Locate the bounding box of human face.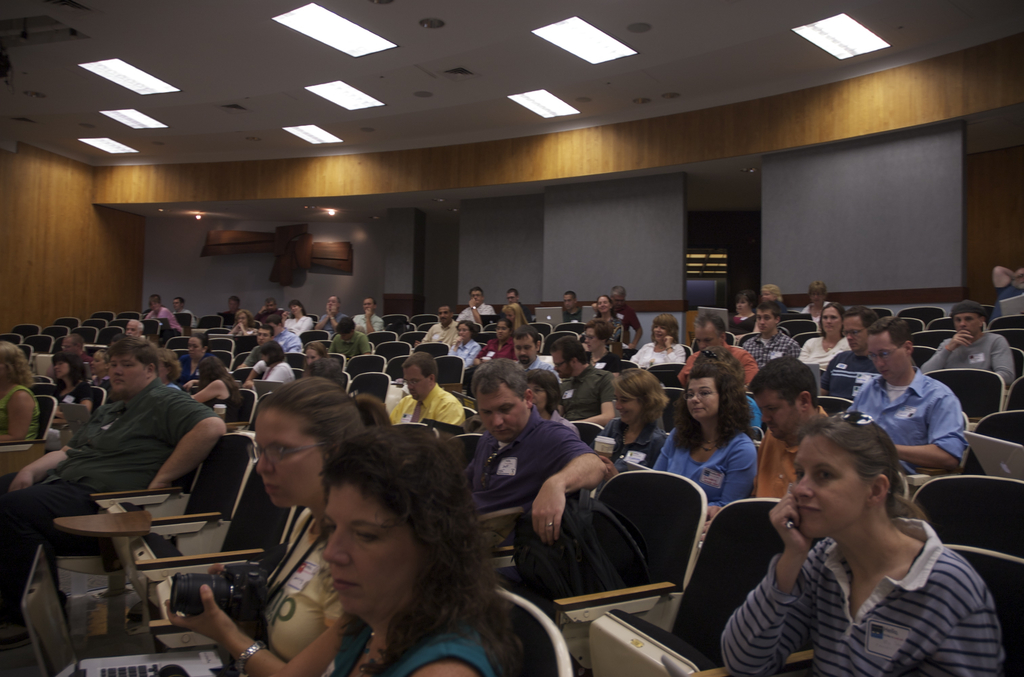
Bounding box: box=[86, 350, 108, 375].
